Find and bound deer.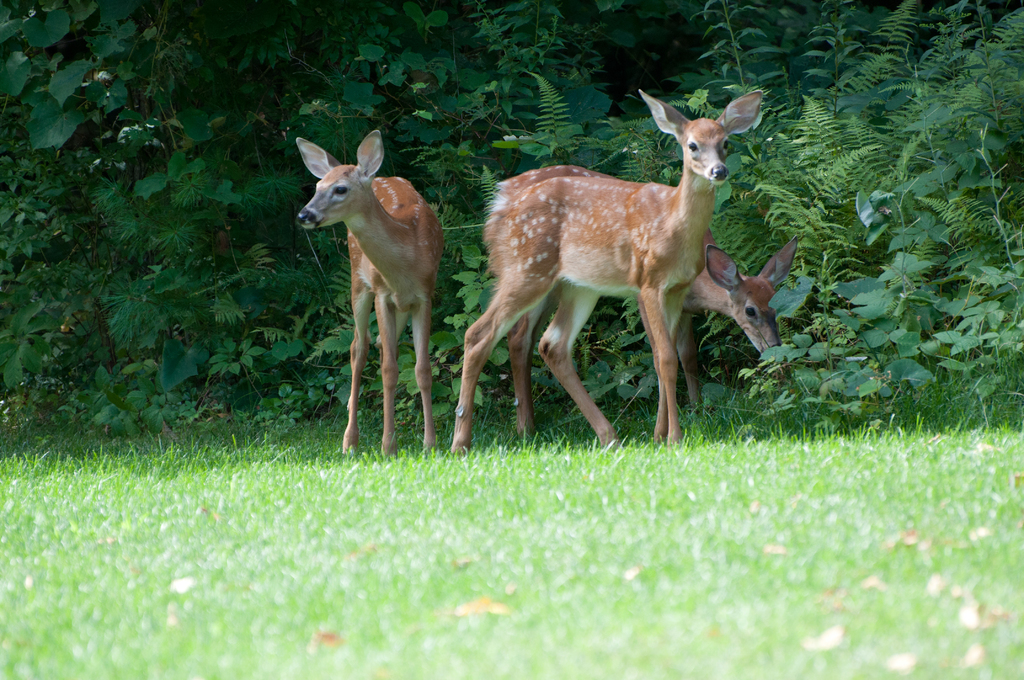
Bound: rect(456, 87, 763, 460).
